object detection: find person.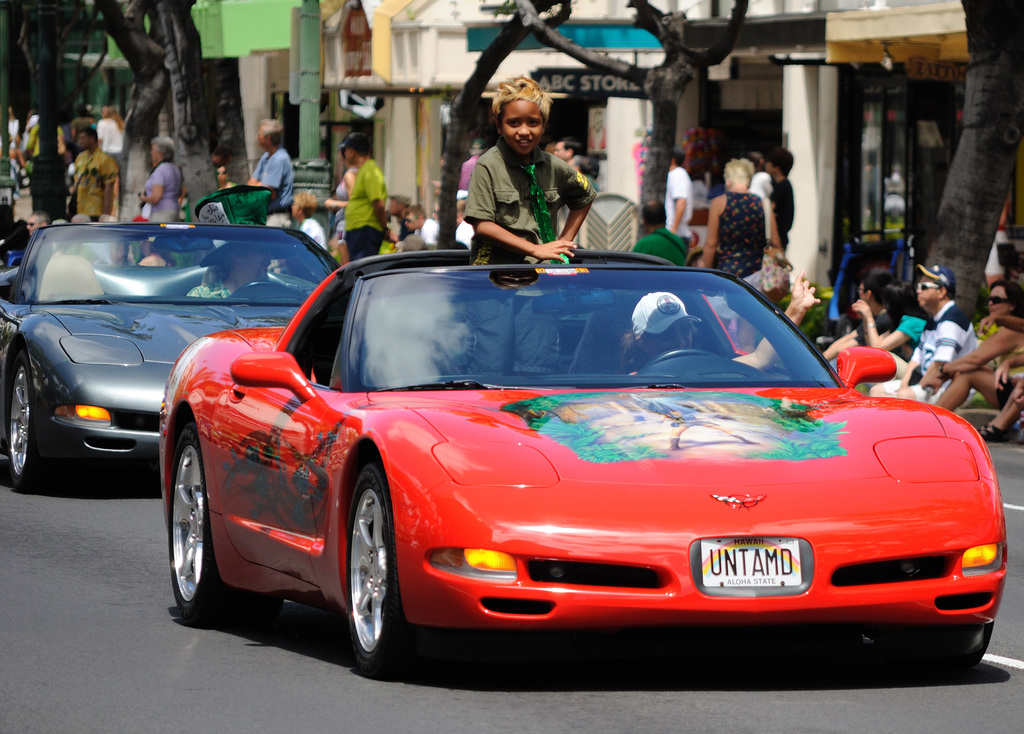
Rect(190, 242, 299, 302).
